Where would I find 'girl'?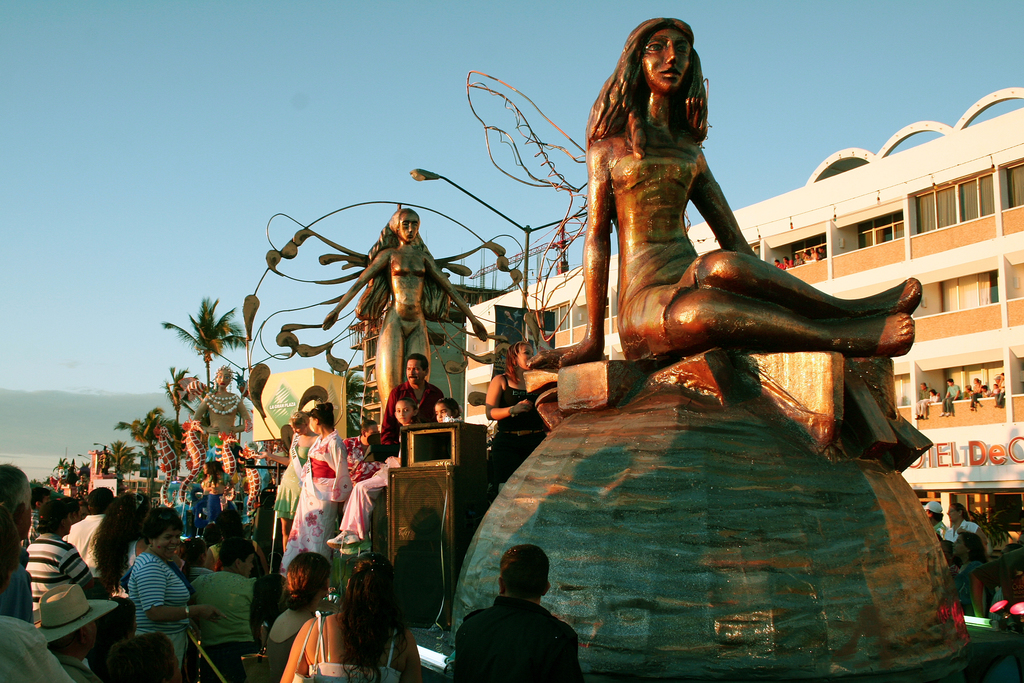
At [326, 402, 415, 558].
